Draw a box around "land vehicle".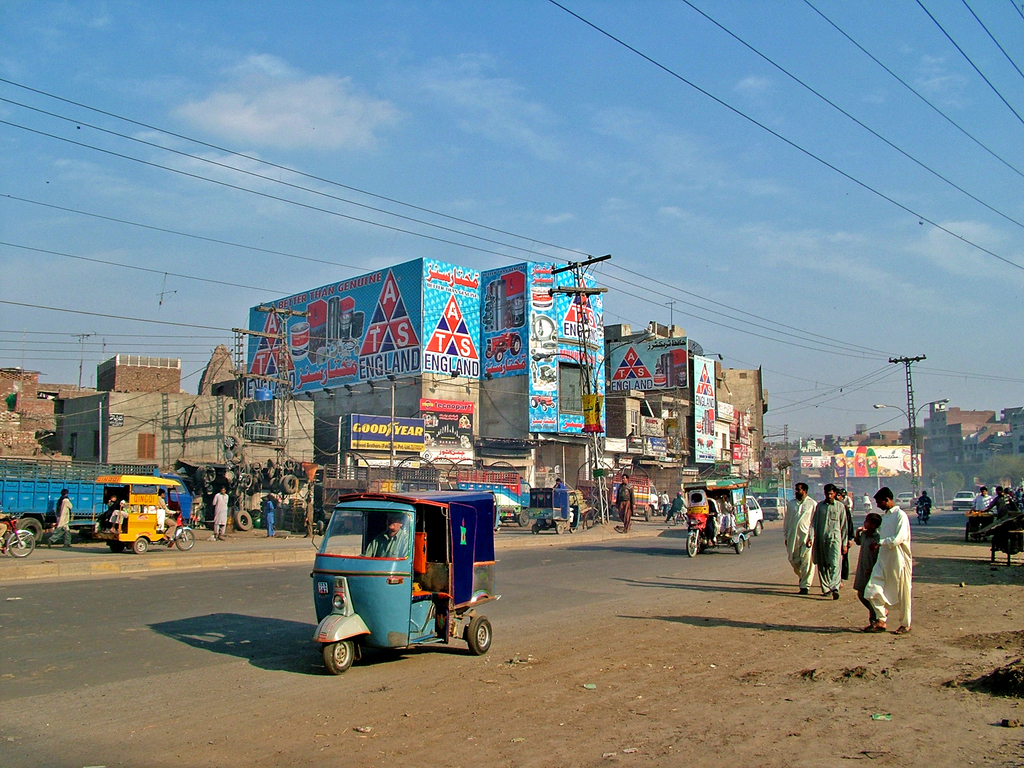
(314,492,505,673).
